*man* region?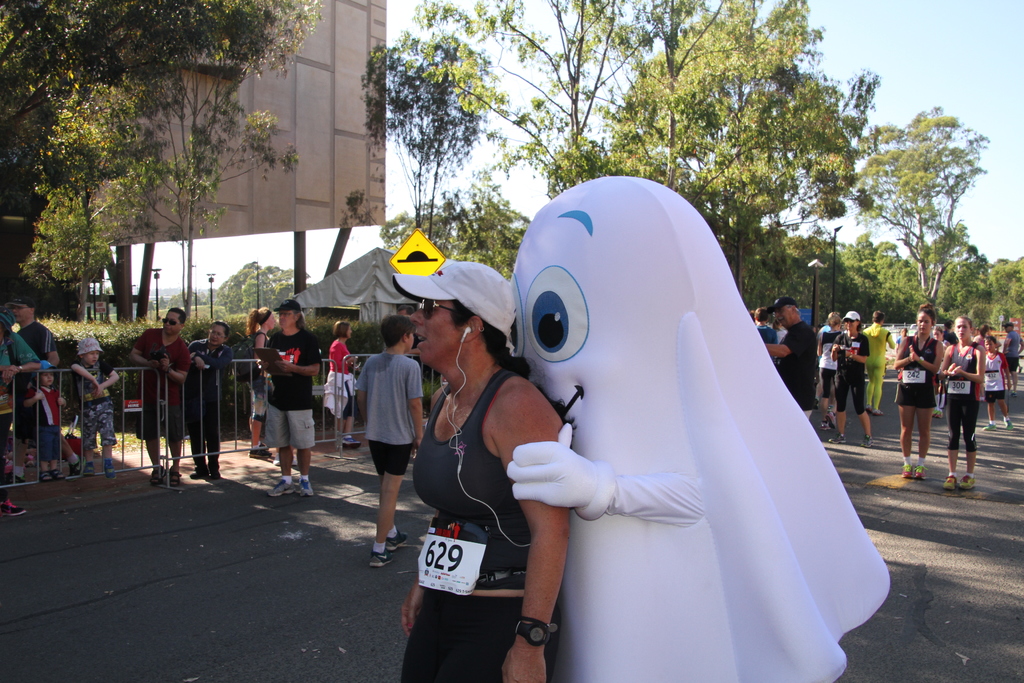
[1005, 320, 1023, 399]
